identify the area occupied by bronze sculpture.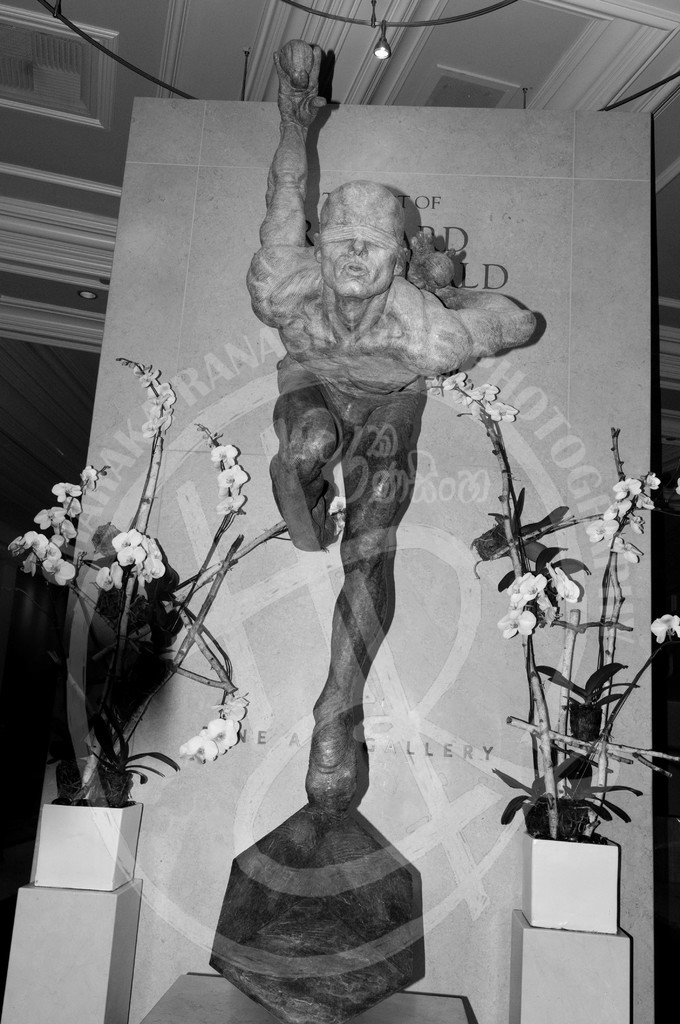
Area: bbox=[201, 37, 532, 1023].
